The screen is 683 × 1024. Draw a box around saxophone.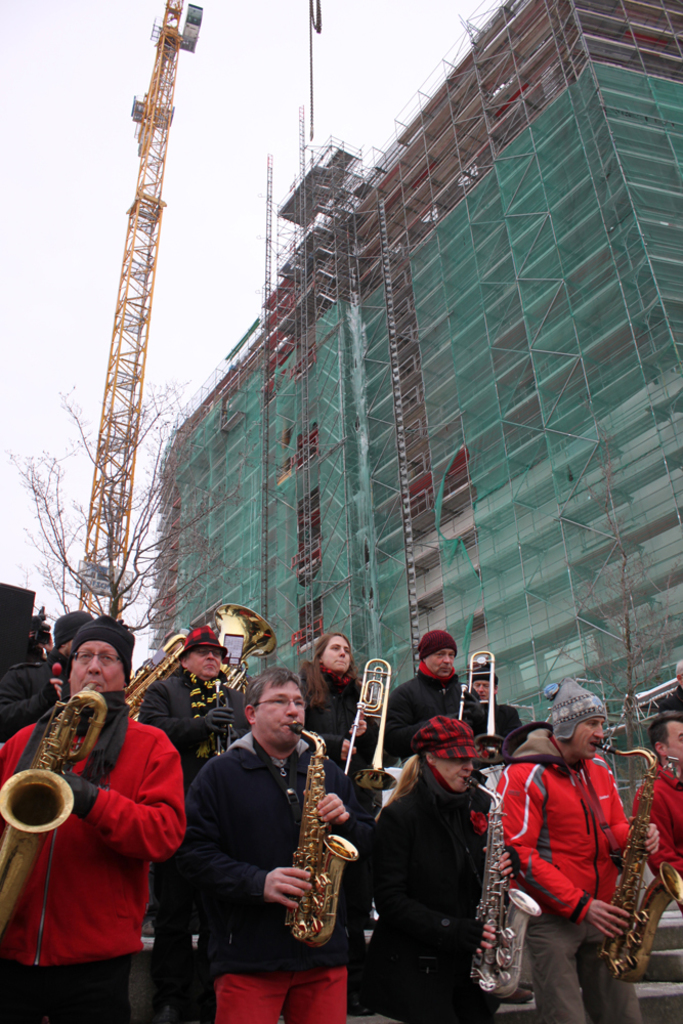
box=[462, 772, 543, 1007].
